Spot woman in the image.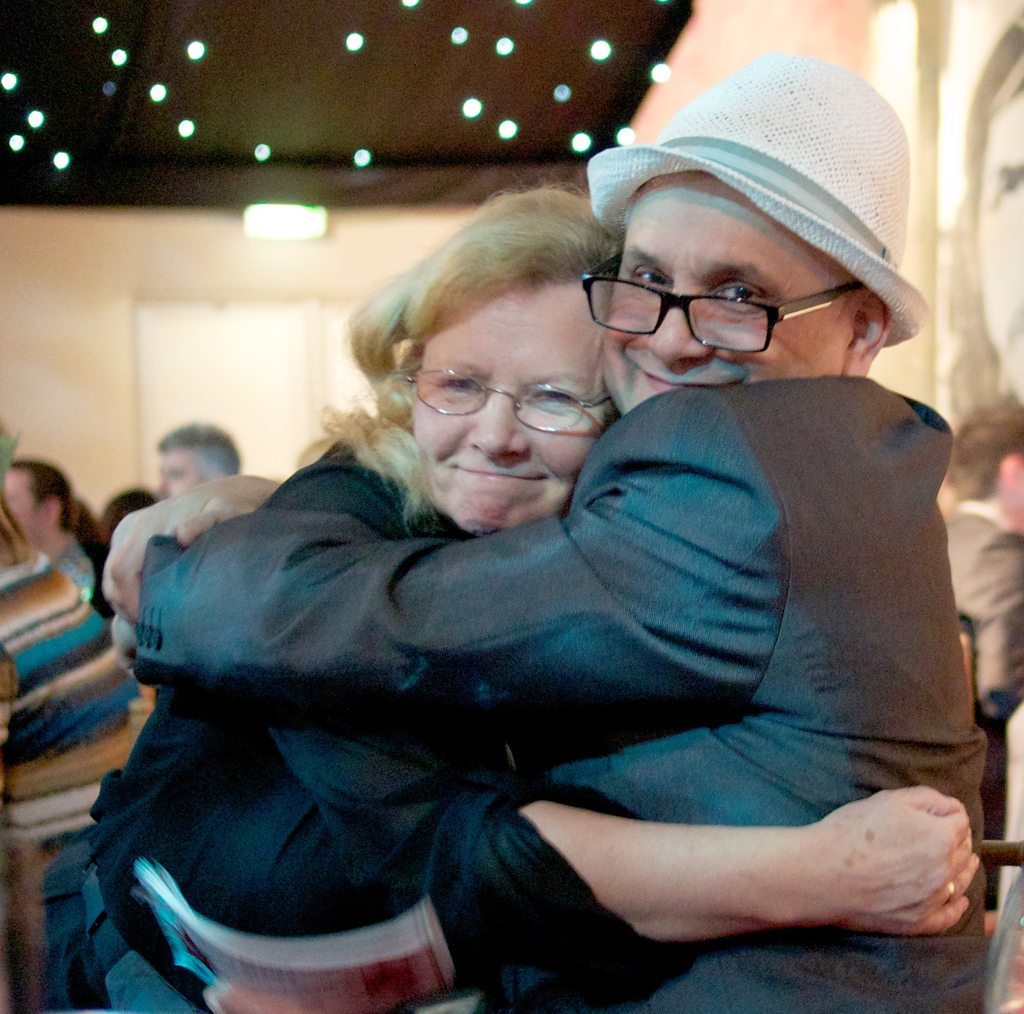
woman found at box(83, 155, 979, 1013).
